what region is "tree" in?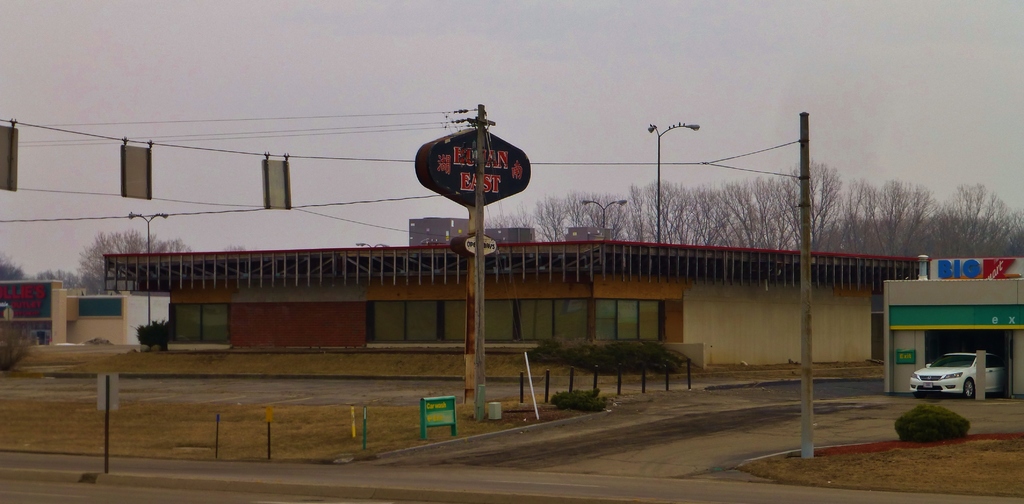
locate(72, 228, 193, 289).
